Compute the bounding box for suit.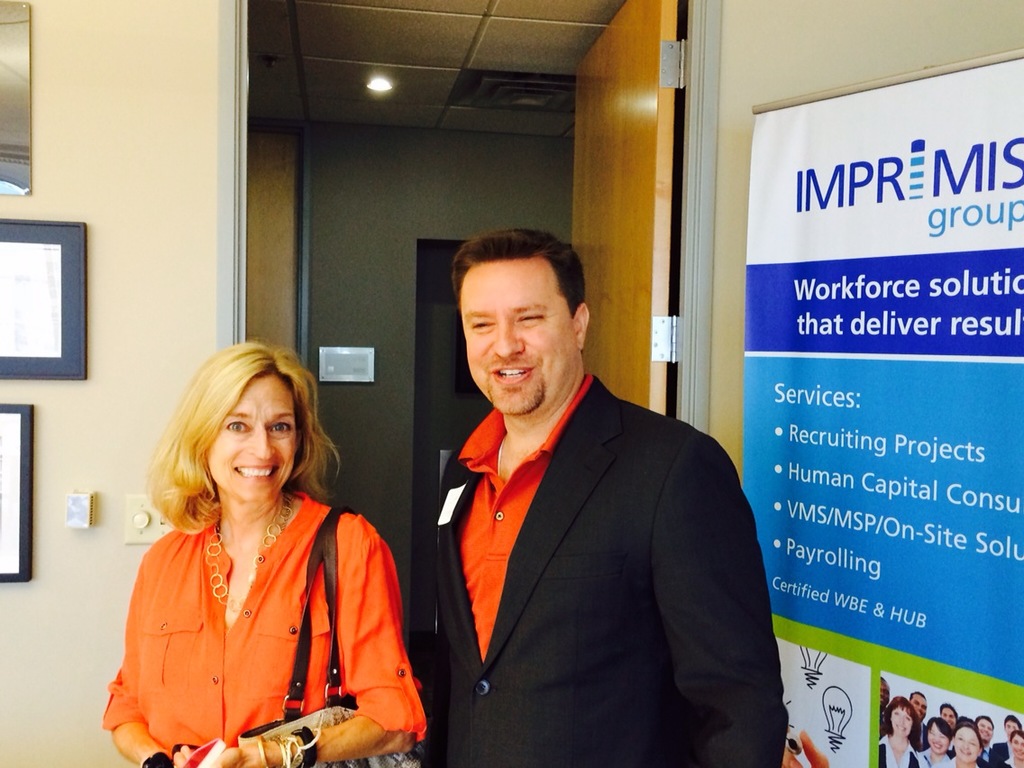
[428,374,790,763].
